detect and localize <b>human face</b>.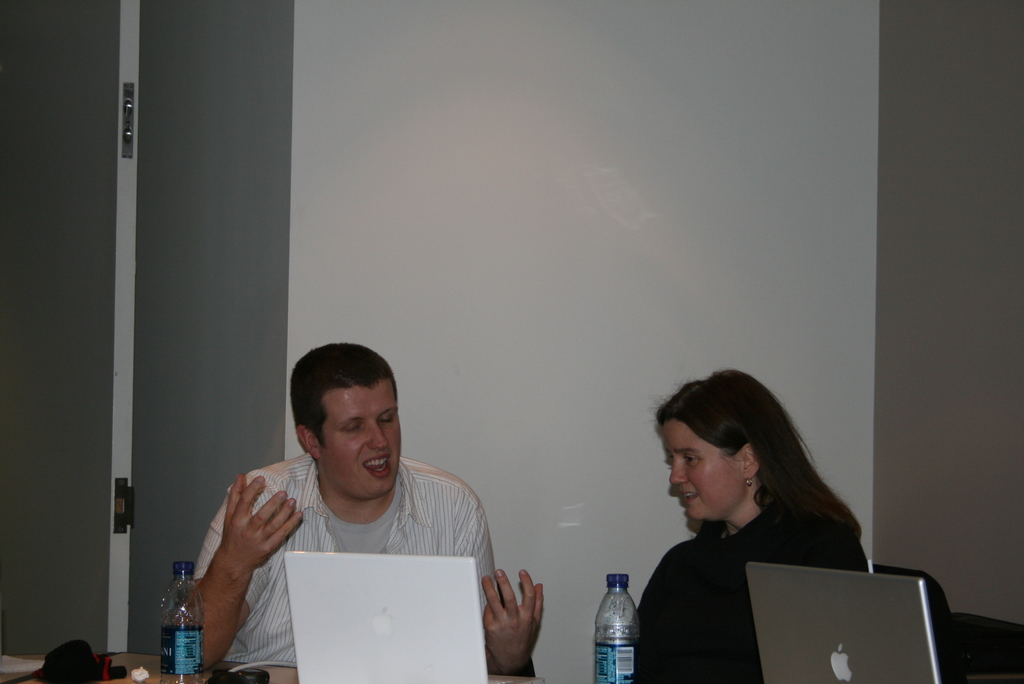
Localized at x1=670, y1=419, x2=741, y2=520.
